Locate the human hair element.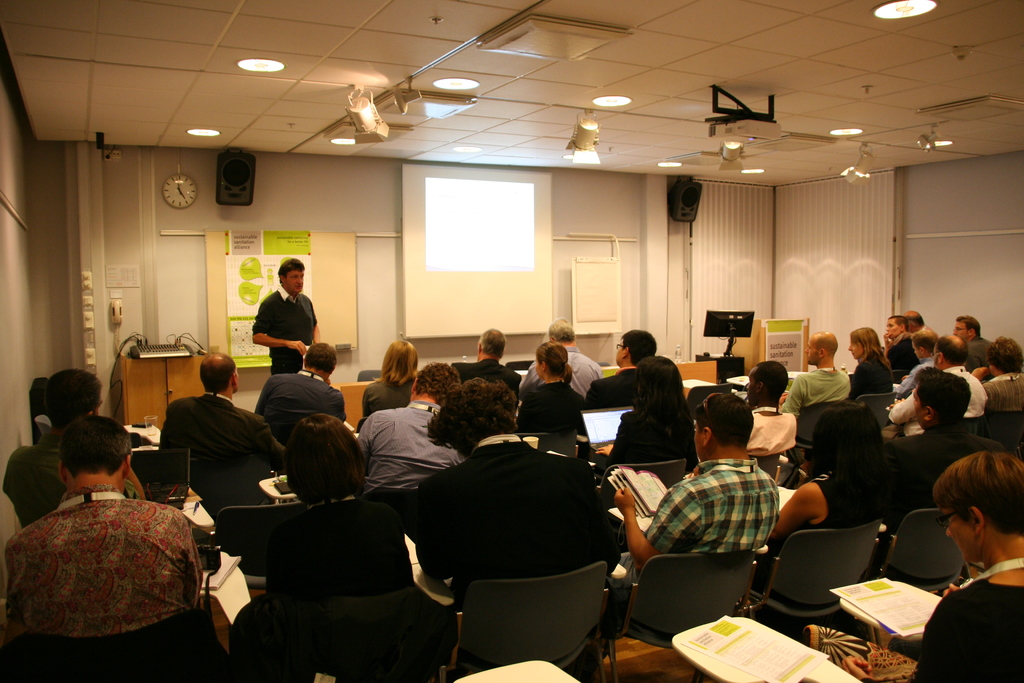
Element bbox: <region>546, 322, 578, 347</region>.
